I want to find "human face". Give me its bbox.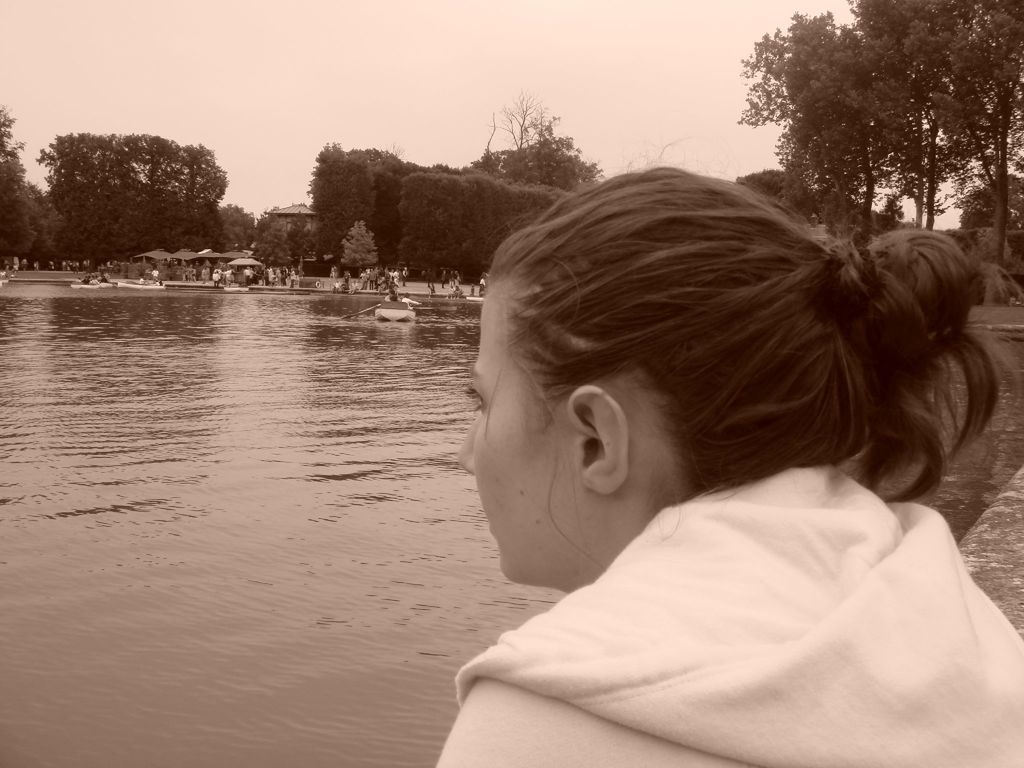
(453,282,583,583).
